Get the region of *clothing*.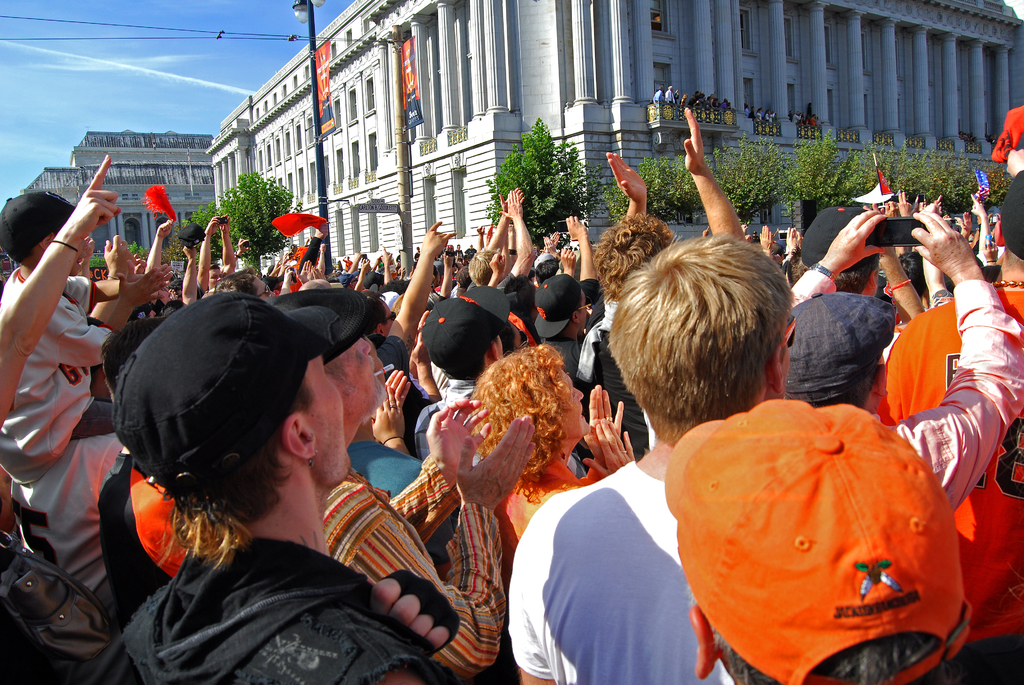
Rect(653, 89, 662, 101).
